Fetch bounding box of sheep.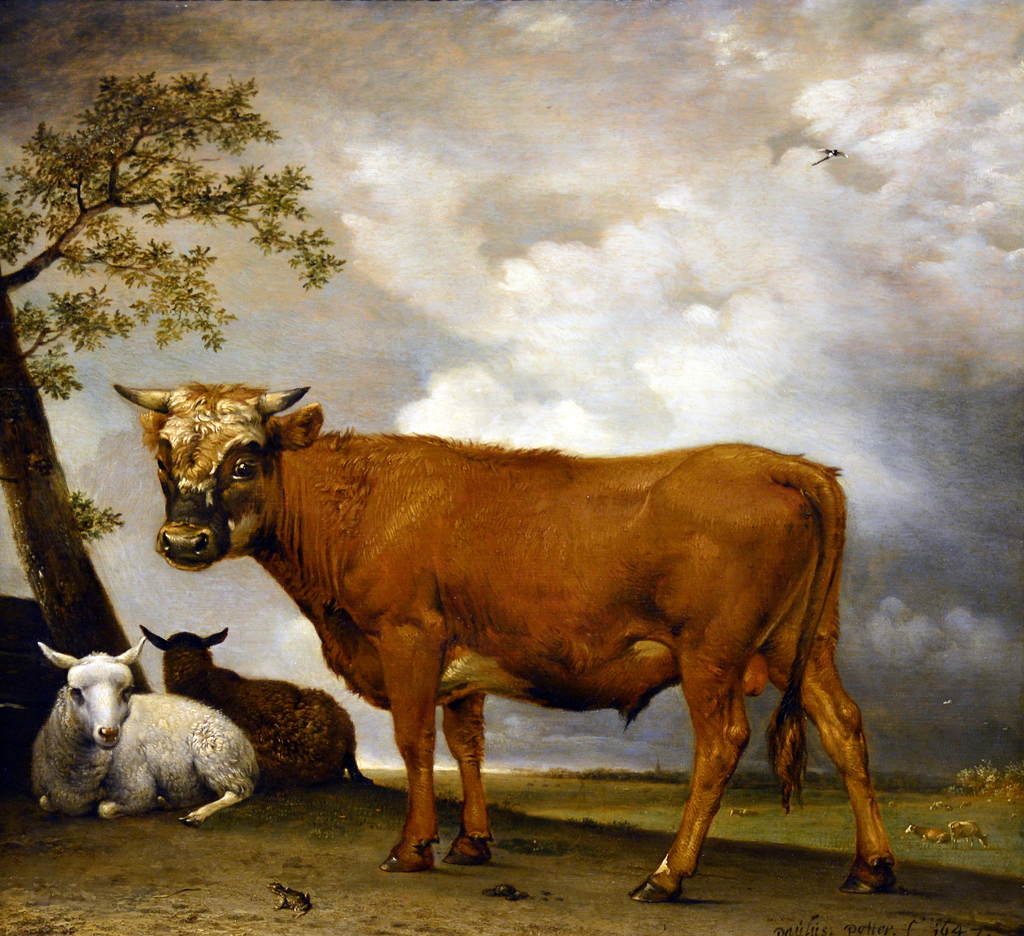
Bbox: {"x1": 29, "y1": 644, "x2": 262, "y2": 833}.
